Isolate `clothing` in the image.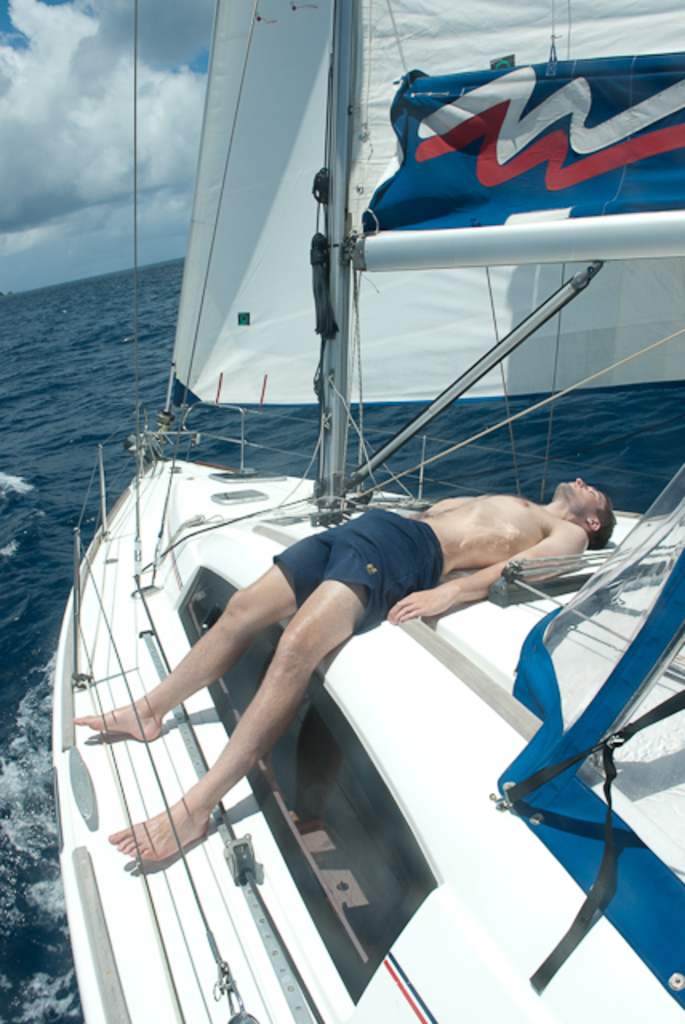
Isolated region: [267, 507, 442, 634].
